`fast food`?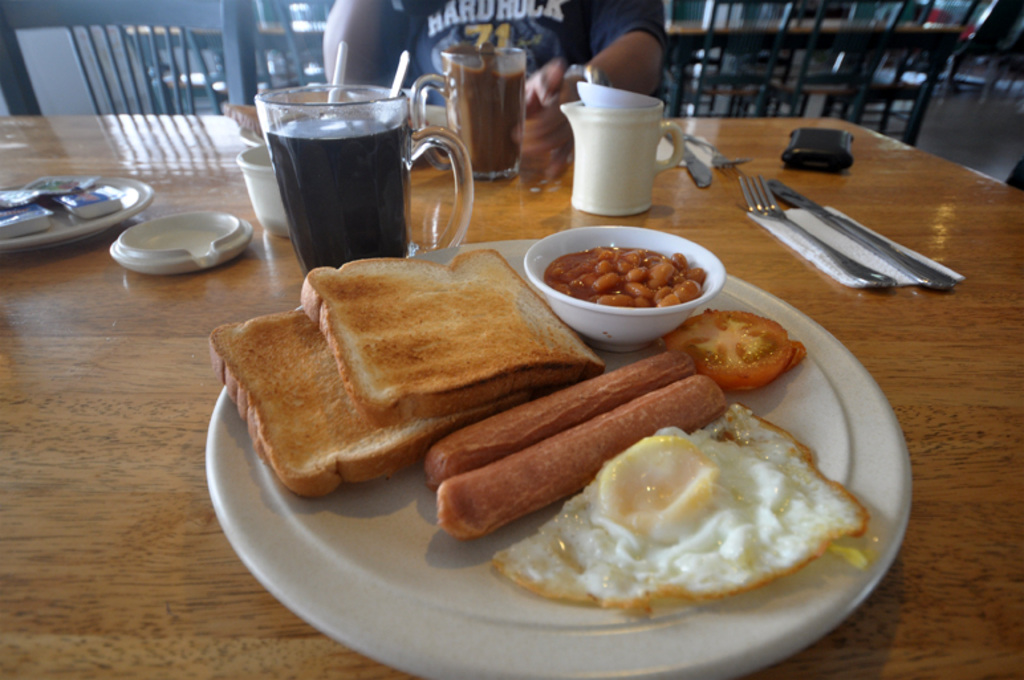
[435,371,724,539]
